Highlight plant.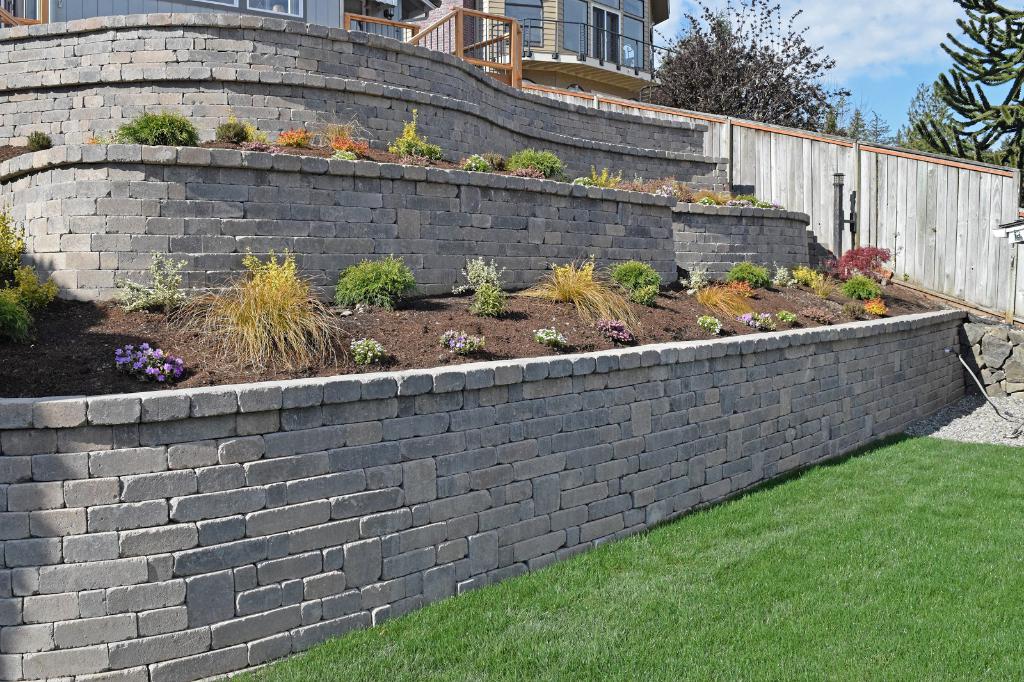
Highlighted region: l=773, t=252, r=801, b=290.
